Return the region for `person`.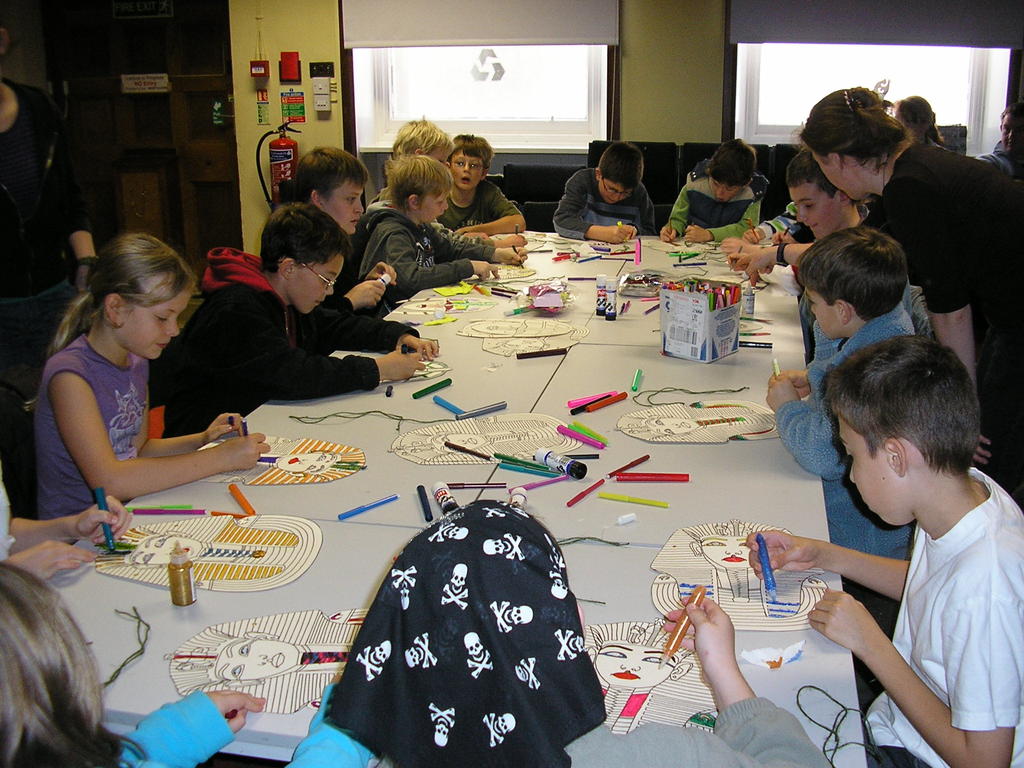
0:24:100:516.
